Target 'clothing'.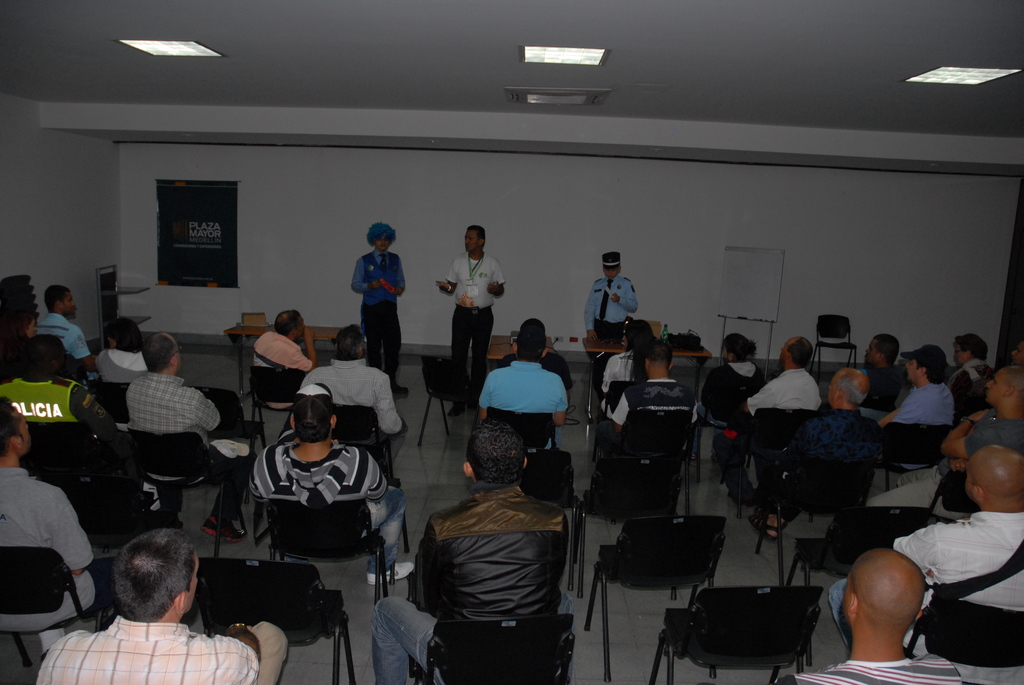
Target region: 588:375:696:500.
